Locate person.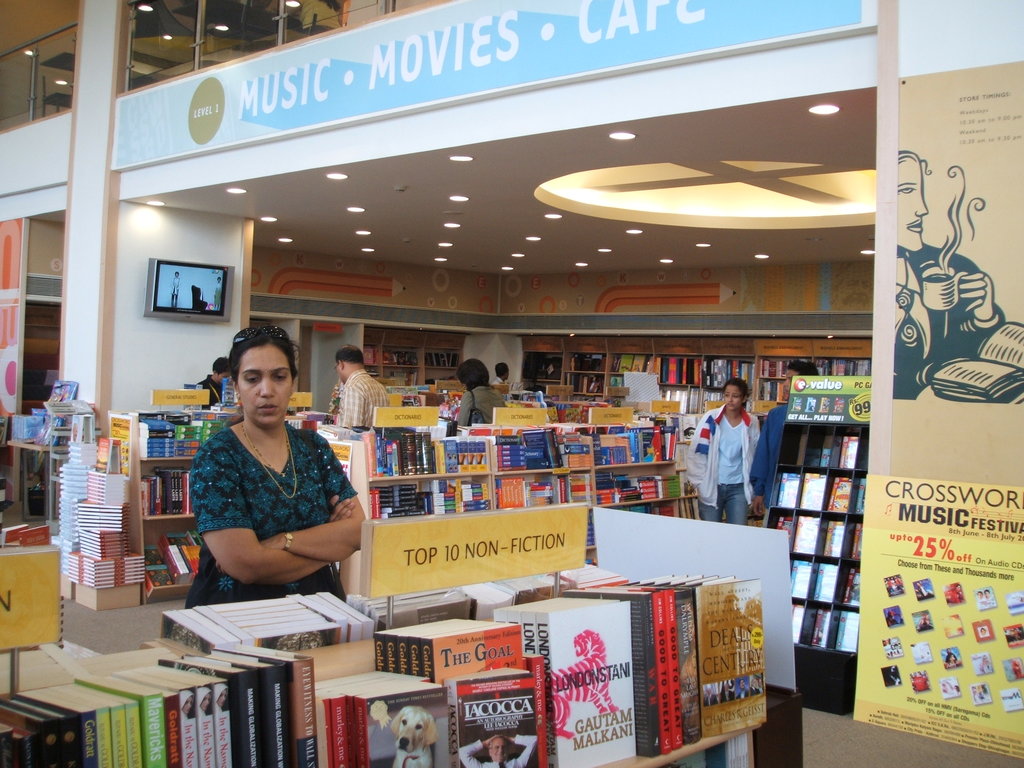
Bounding box: (x1=189, y1=321, x2=375, y2=612).
